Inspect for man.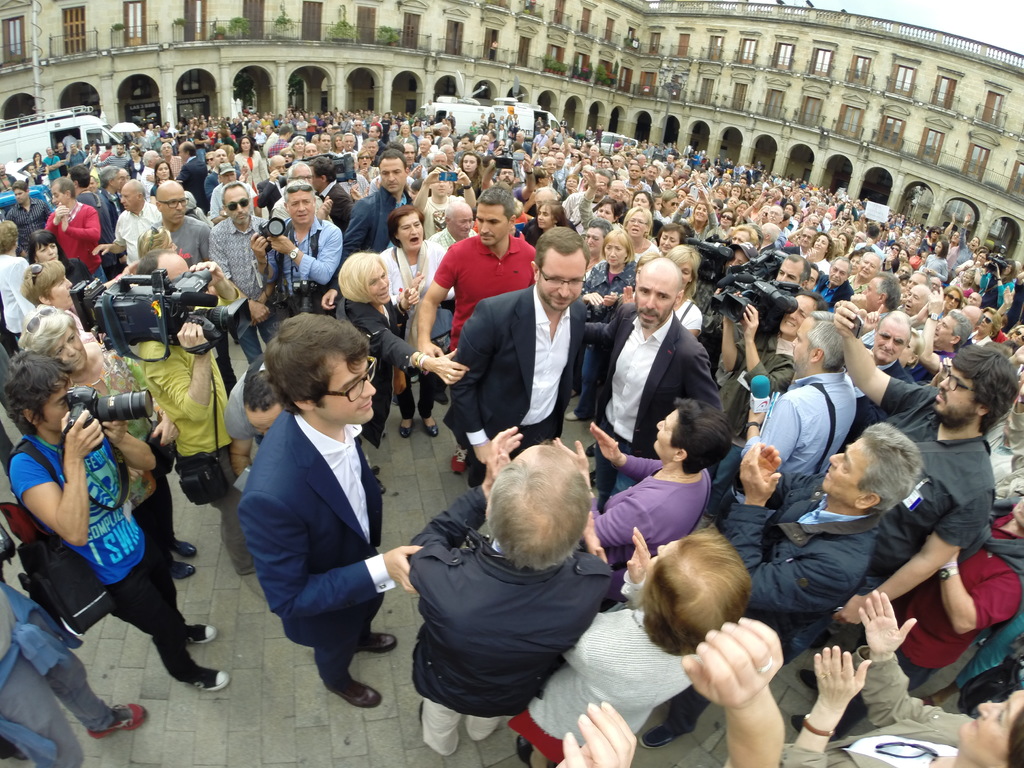
Inspection: bbox=(634, 418, 913, 750).
